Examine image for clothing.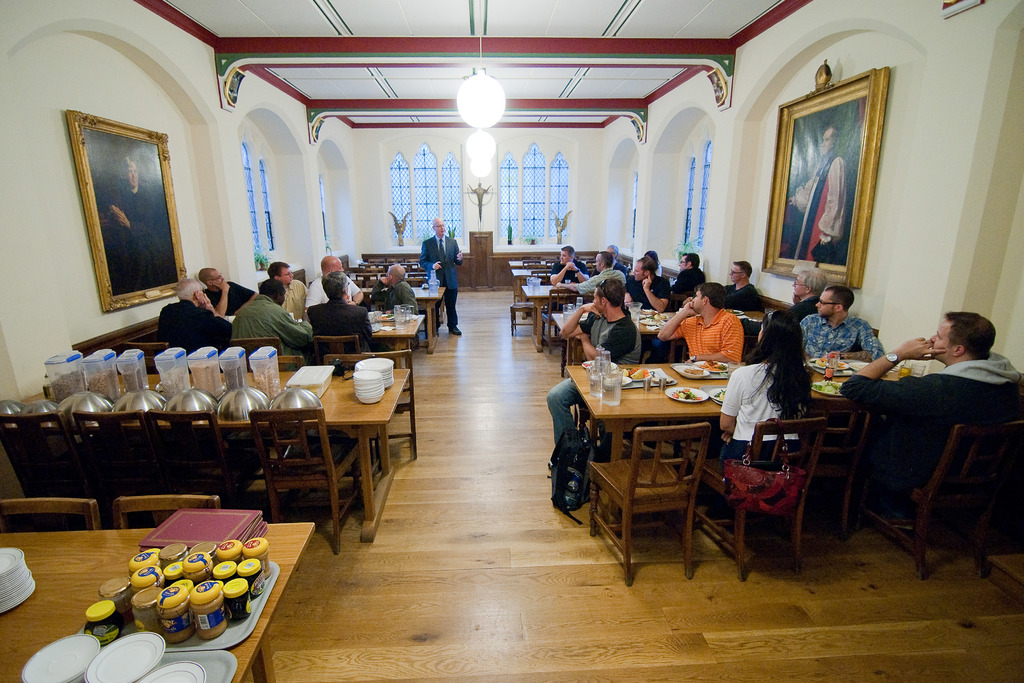
Examination result: (left=115, top=185, right=158, bottom=286).
